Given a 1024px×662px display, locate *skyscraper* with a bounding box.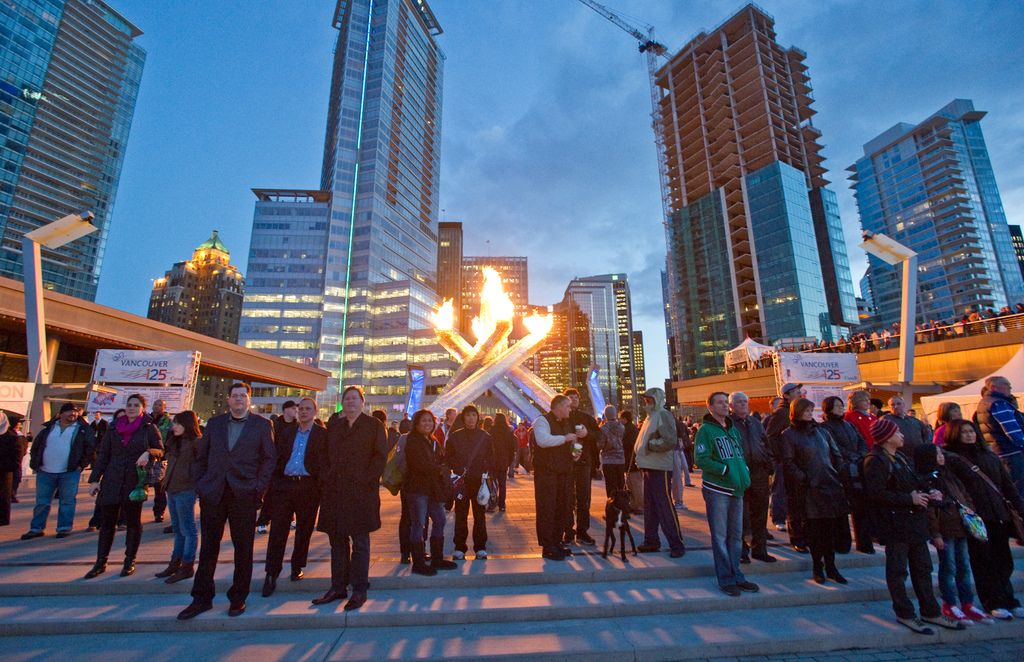
Located: region(234, 185, 323, 410).
